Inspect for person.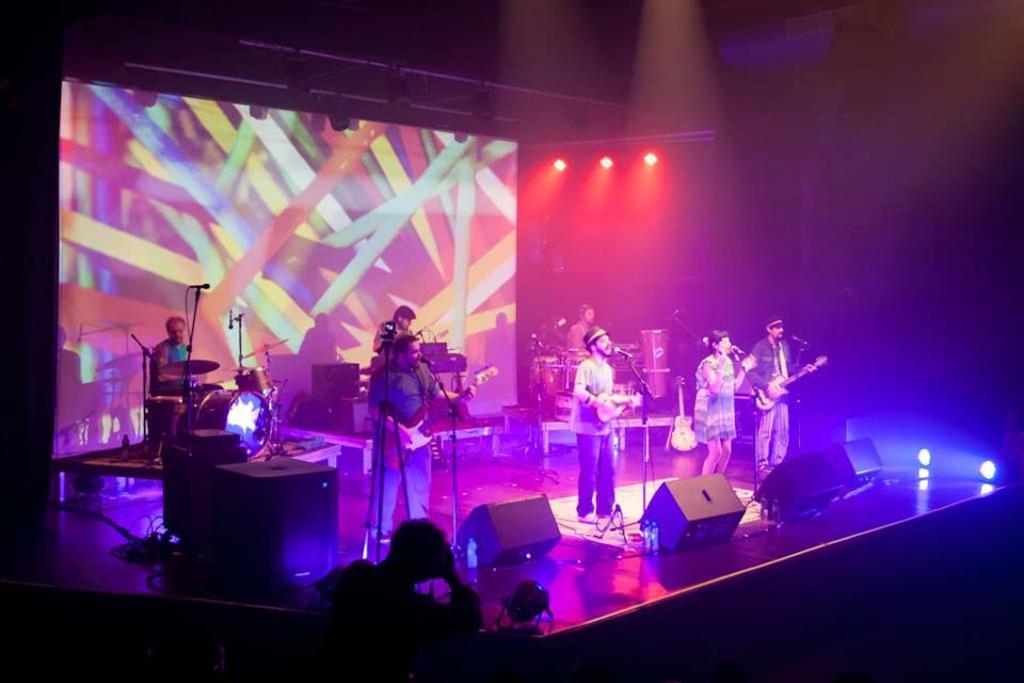
Inspection: x1=560 y1=301 x2=596 y2=358.
